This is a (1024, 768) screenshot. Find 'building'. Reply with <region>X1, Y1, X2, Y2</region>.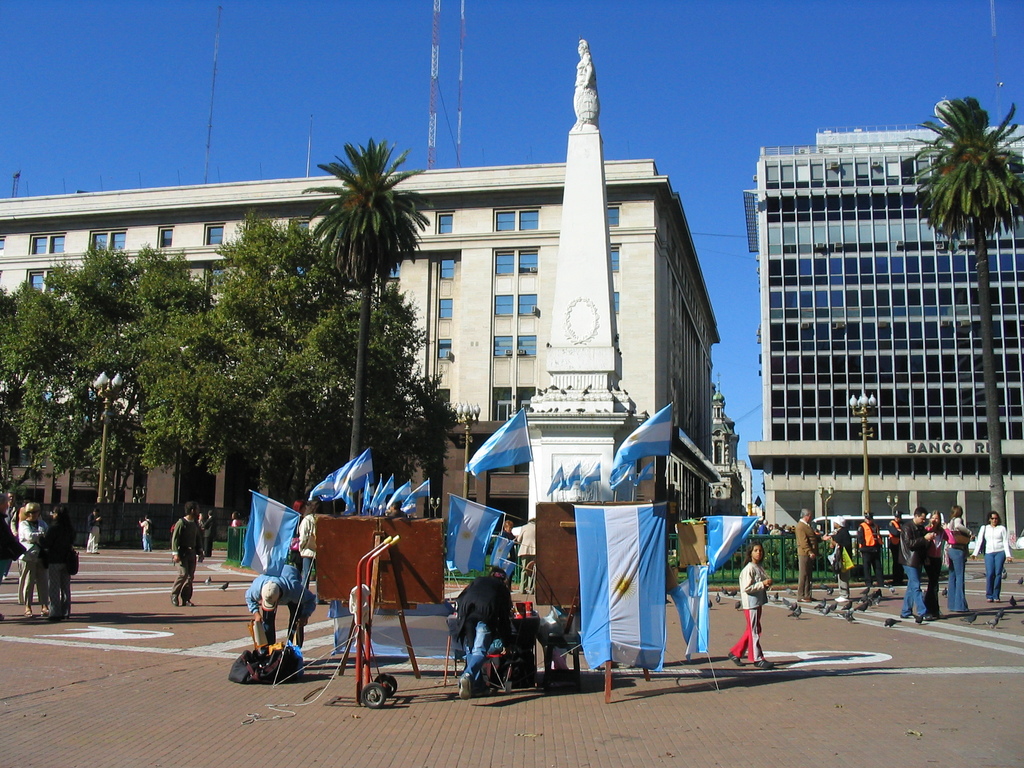
<region>712, 105, 1019, 564</region>.
